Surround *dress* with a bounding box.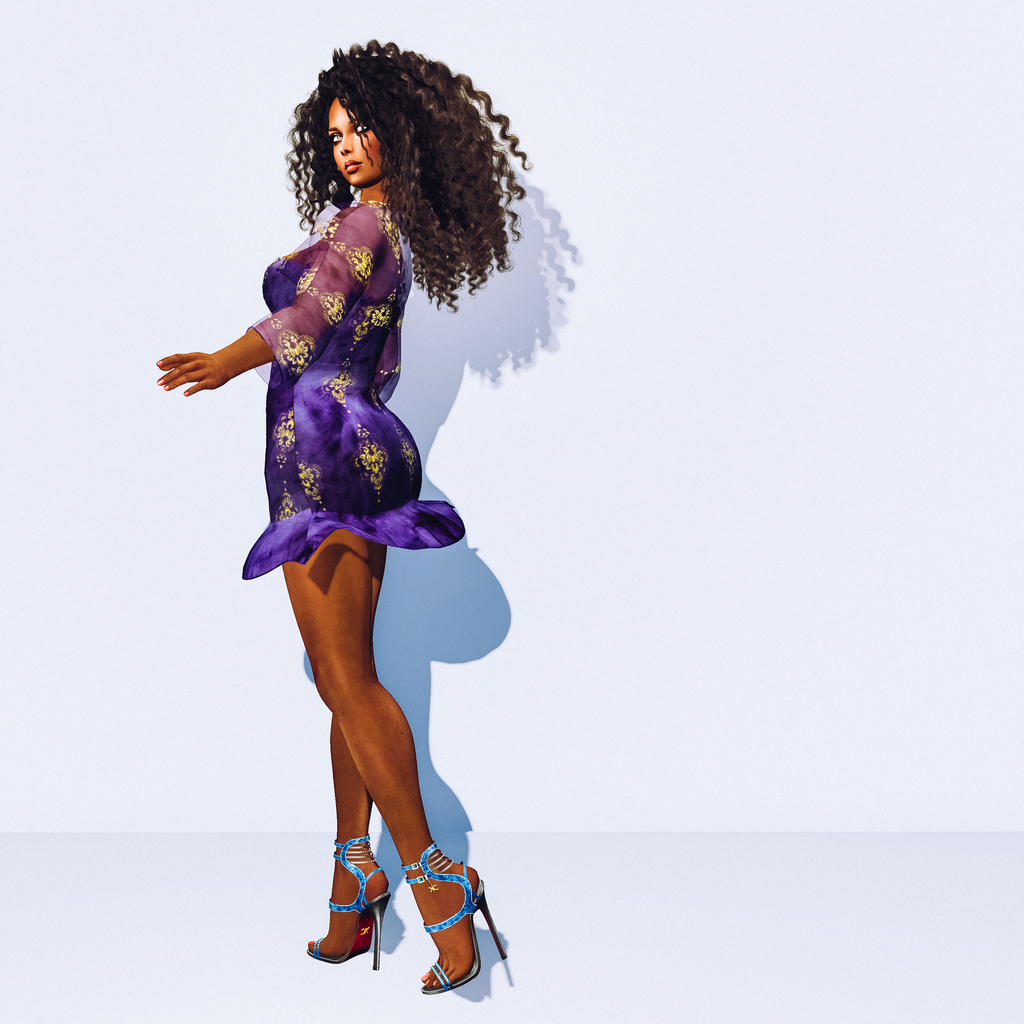
{"left": 242, "top": 196, "right": 468, "bottom": 574}.
